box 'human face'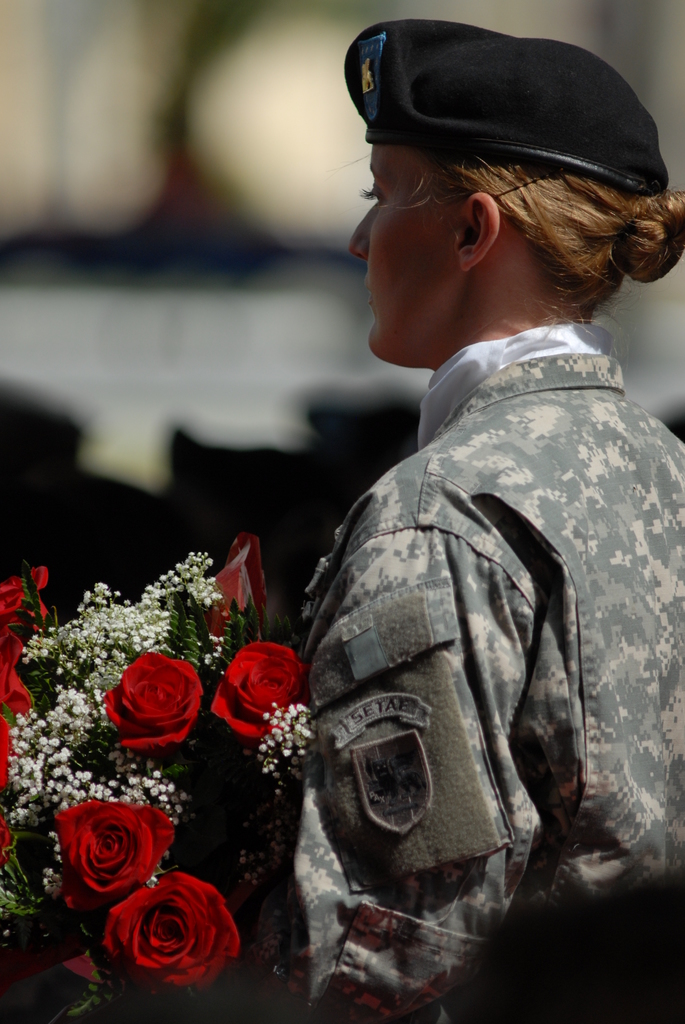
bbox=[352, 143, 467, 356]
